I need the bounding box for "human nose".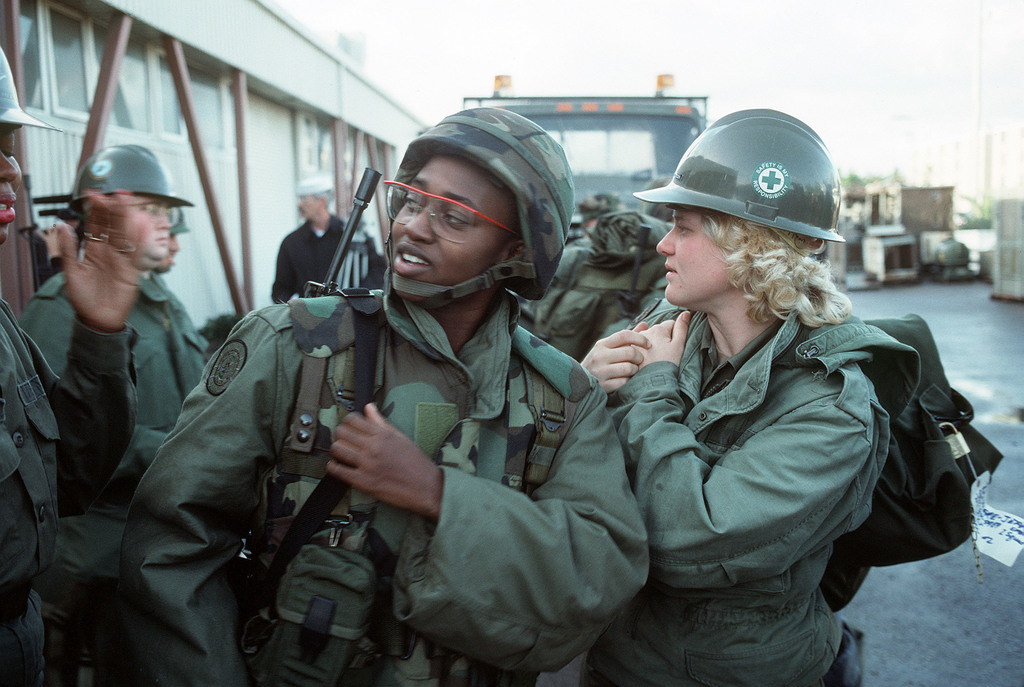
Here it is: <region>407, 205, 432, 239</region>.
